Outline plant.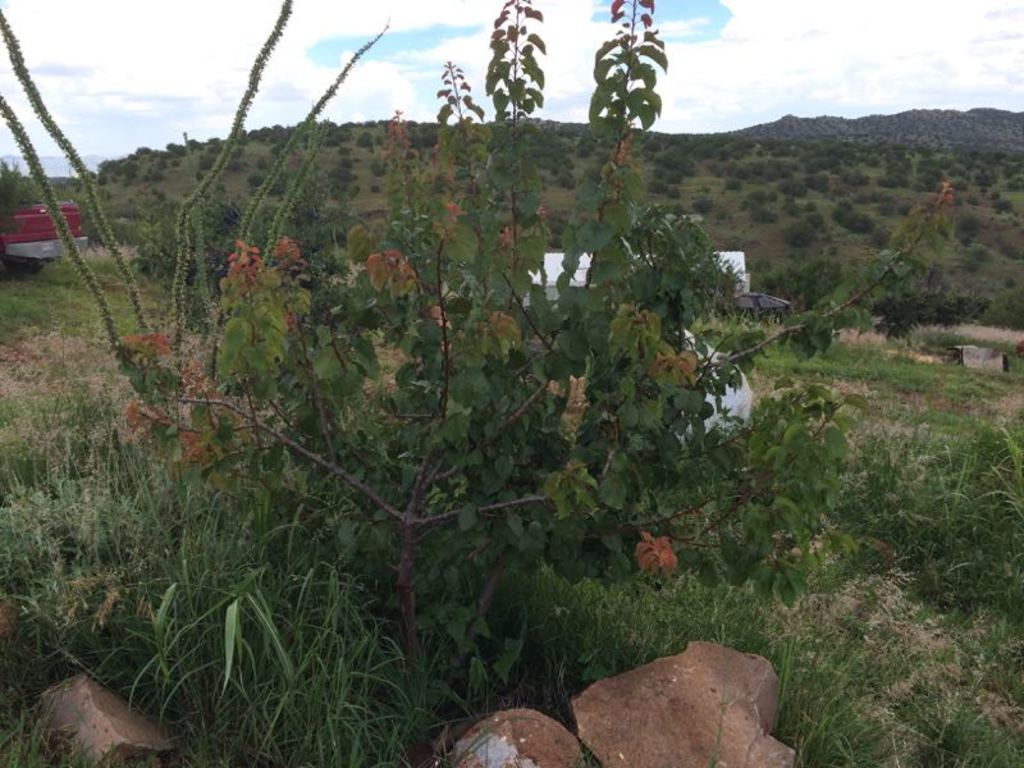
Outline: rect(954, 193, 964, 202).
